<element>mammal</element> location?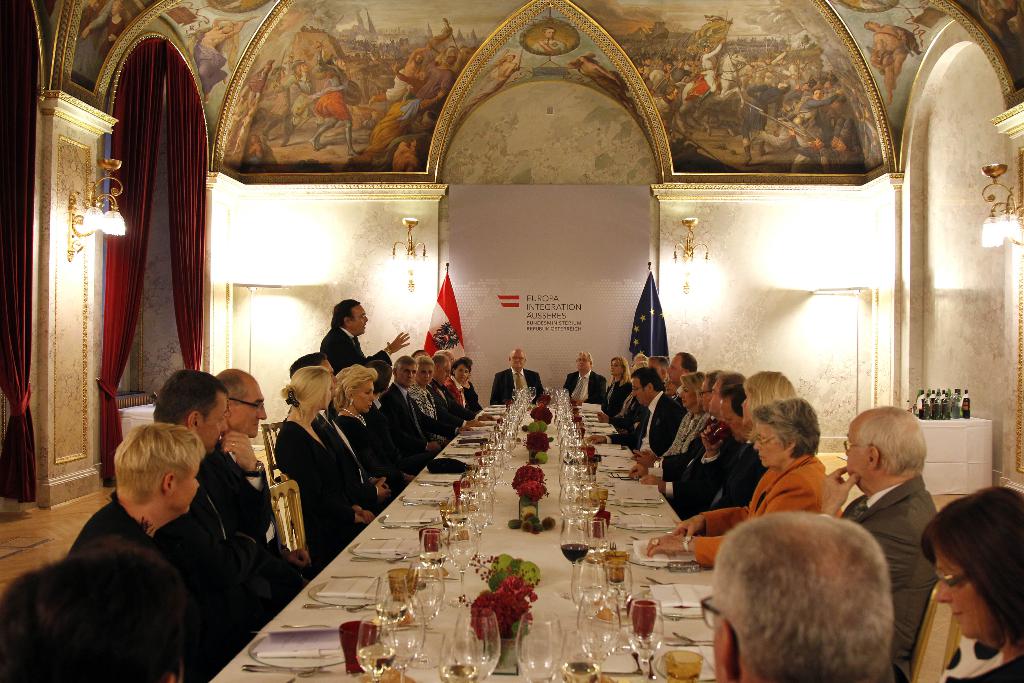
bbox=(630, 372, 710, 467)
